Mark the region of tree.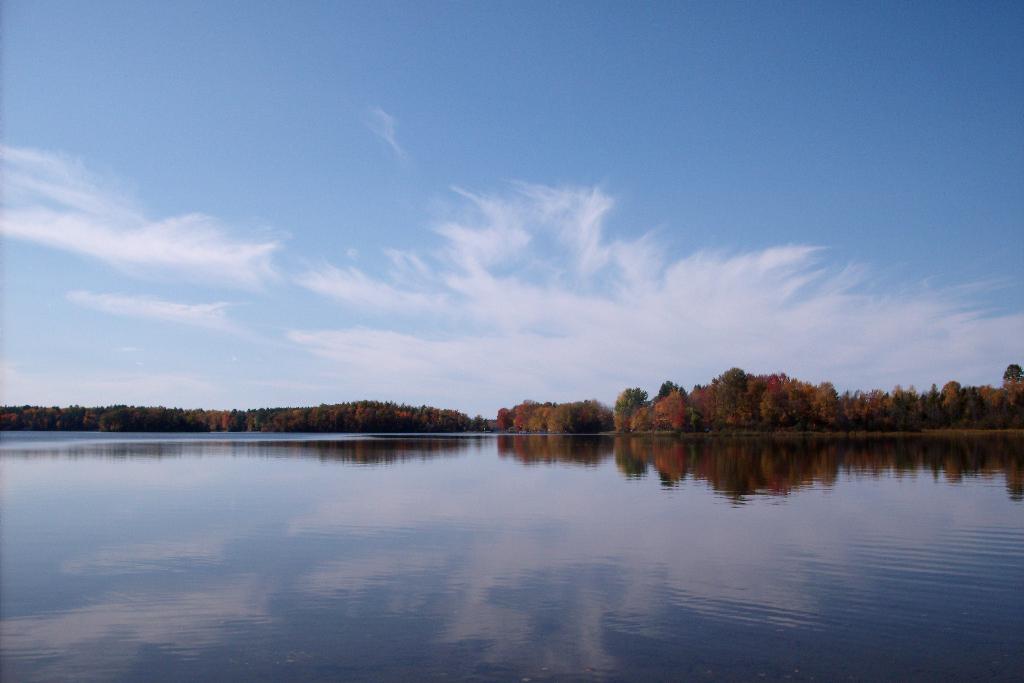
Region: 781,376,827,420.
